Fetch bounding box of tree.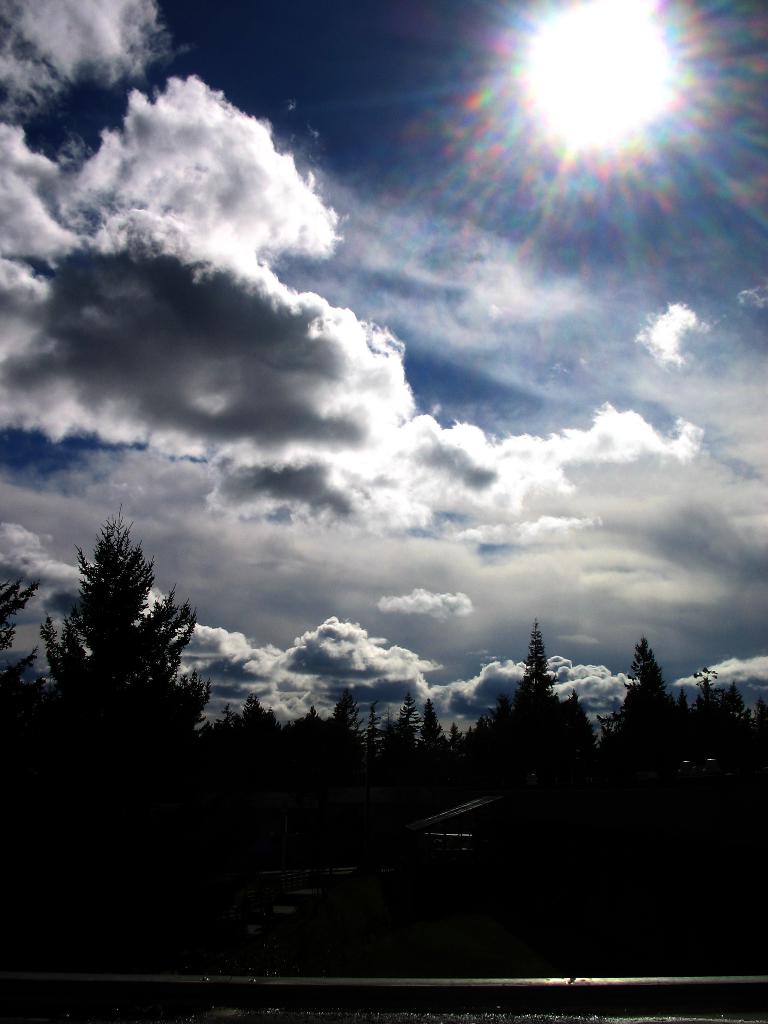
Bbox: region(359, 697, 390, 805).
